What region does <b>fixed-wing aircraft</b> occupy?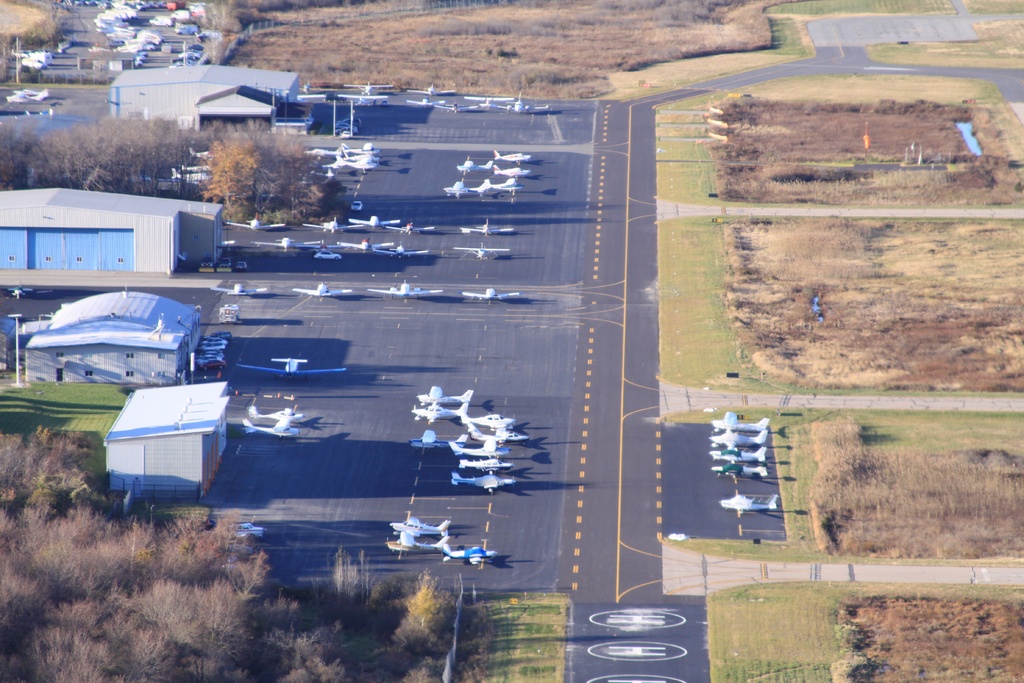
box(451, 472, 515, 493).
